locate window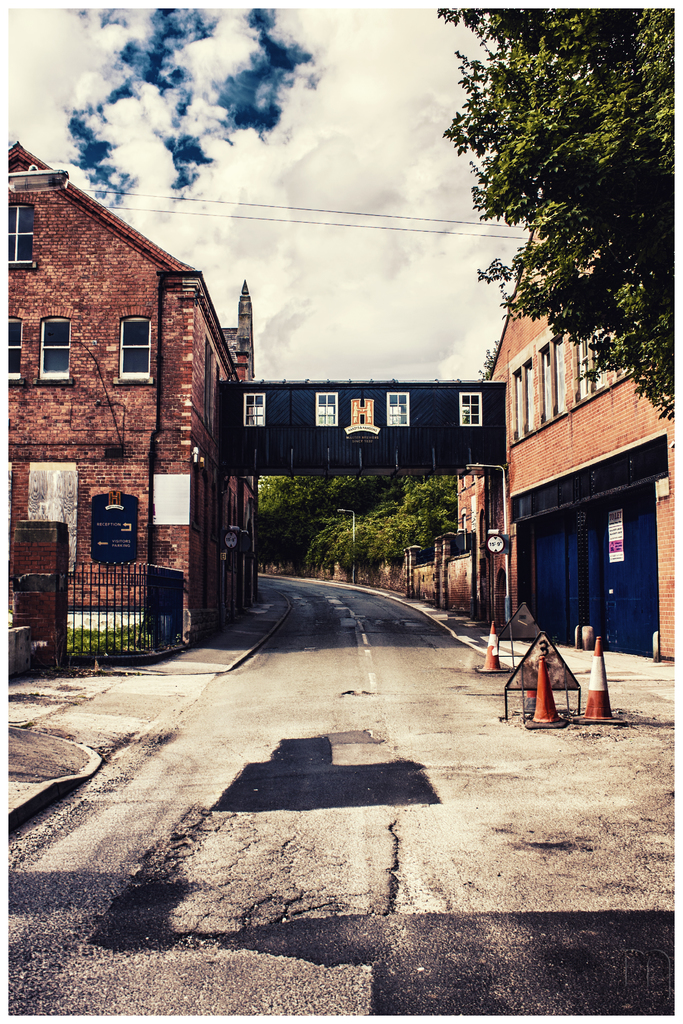
x1=5, y1=204, x2=33, y2=261
